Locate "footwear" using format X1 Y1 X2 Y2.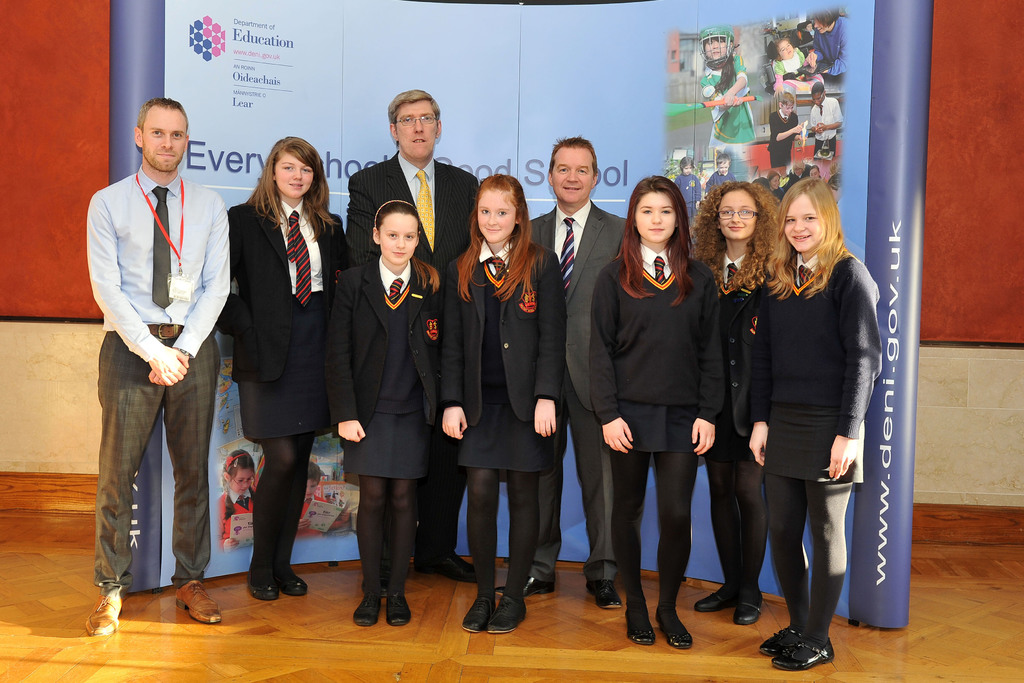
282 570 308 595.
